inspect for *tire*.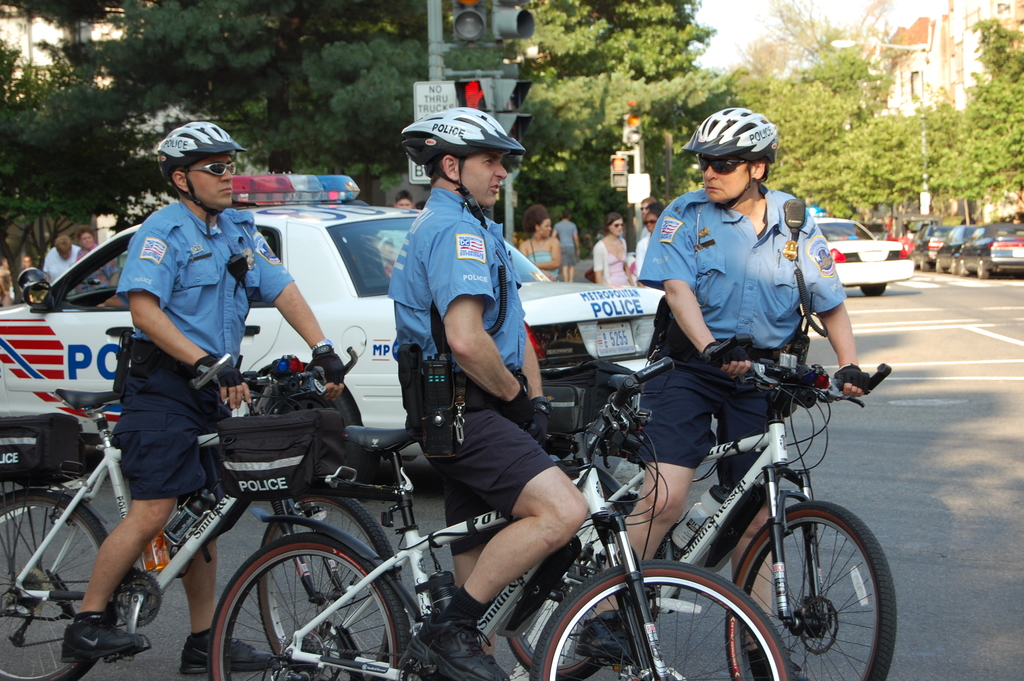
Inspection: 724,500,896,680.
